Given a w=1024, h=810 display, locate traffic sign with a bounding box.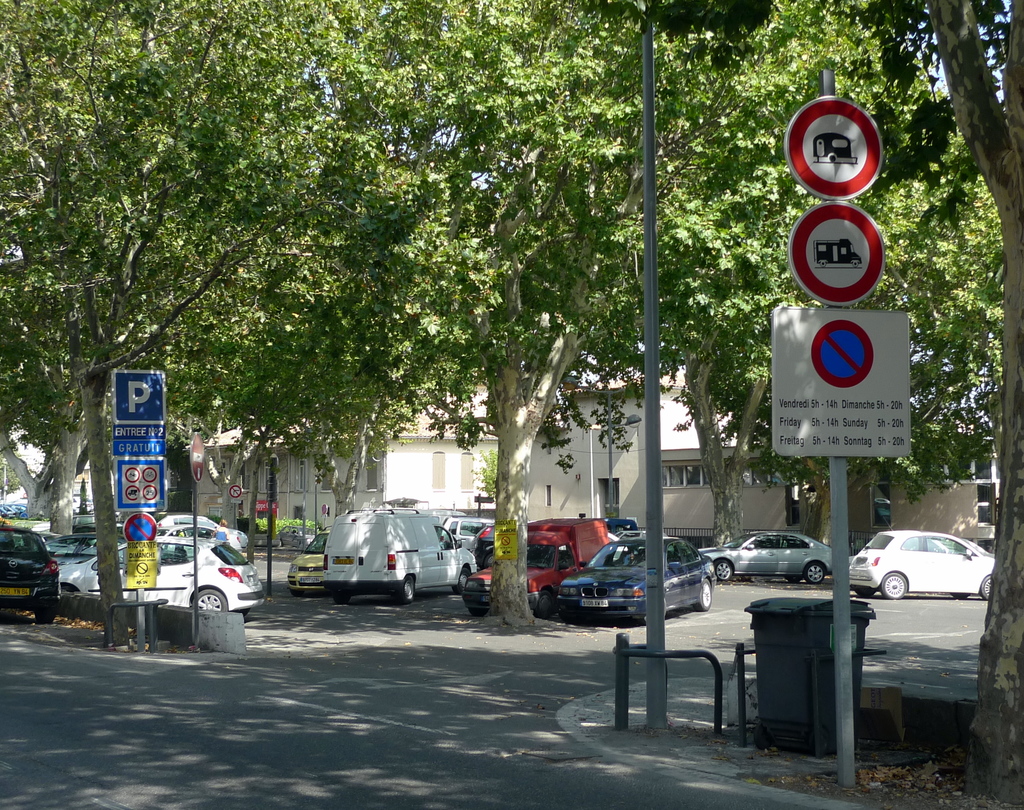
Located: l=808, t=321, r=876, b=390.
